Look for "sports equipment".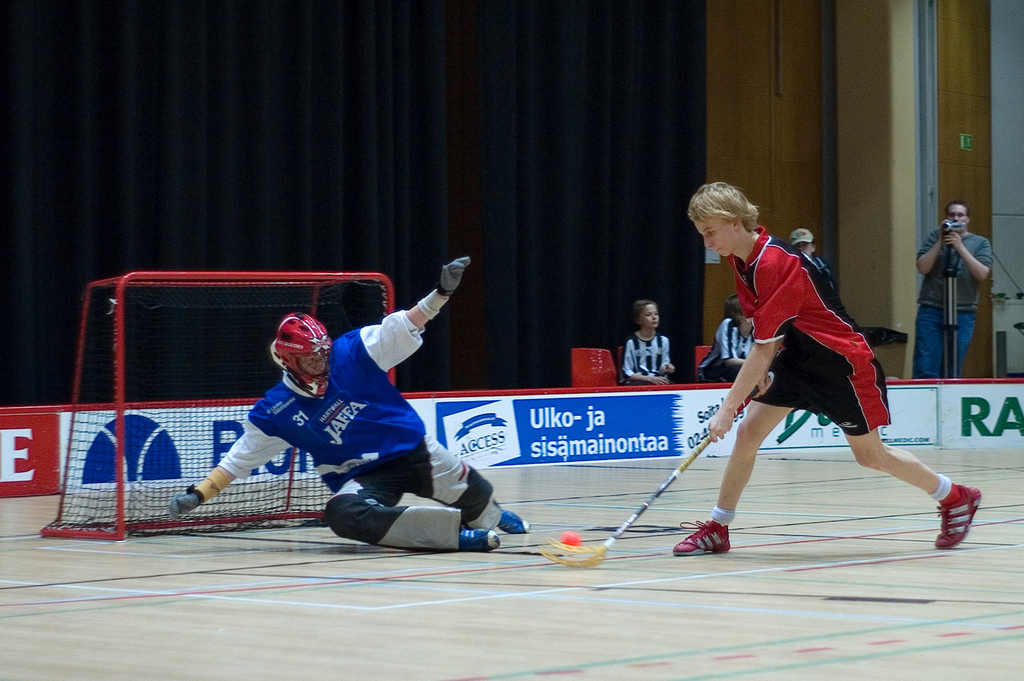
Found: l=678, t=519, r=729, b=555.
